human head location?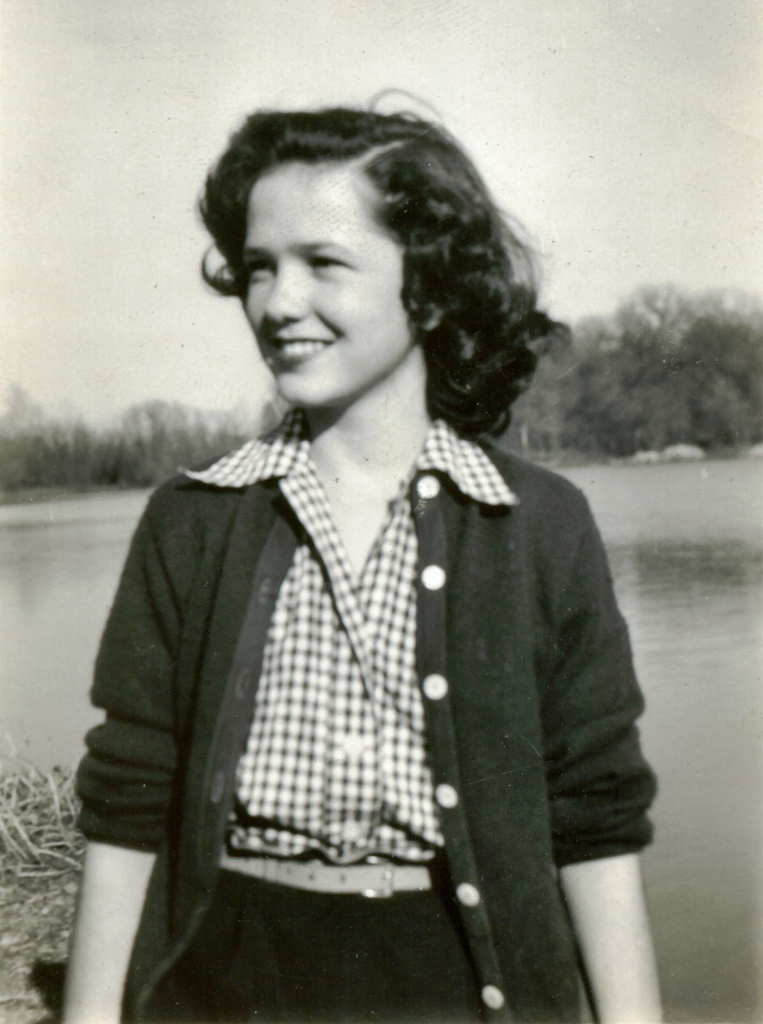
pyautogui.locateOnScreen(219, 84, 531, 431)
